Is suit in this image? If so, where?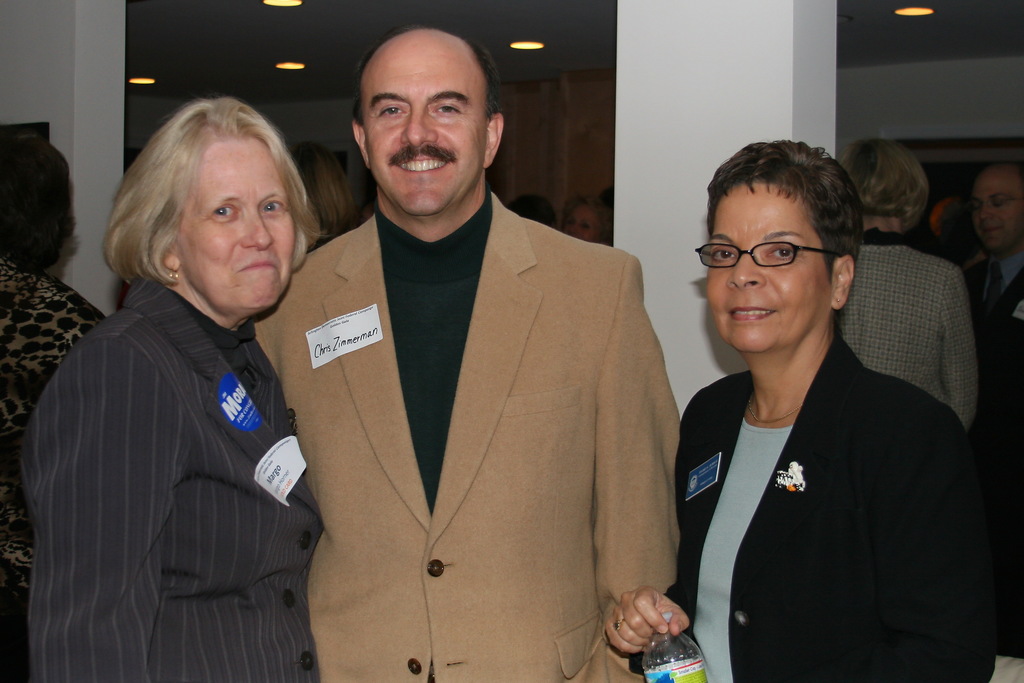
Yes, at pyautogui.locateOnScreen(669, 344, 995, 680).
